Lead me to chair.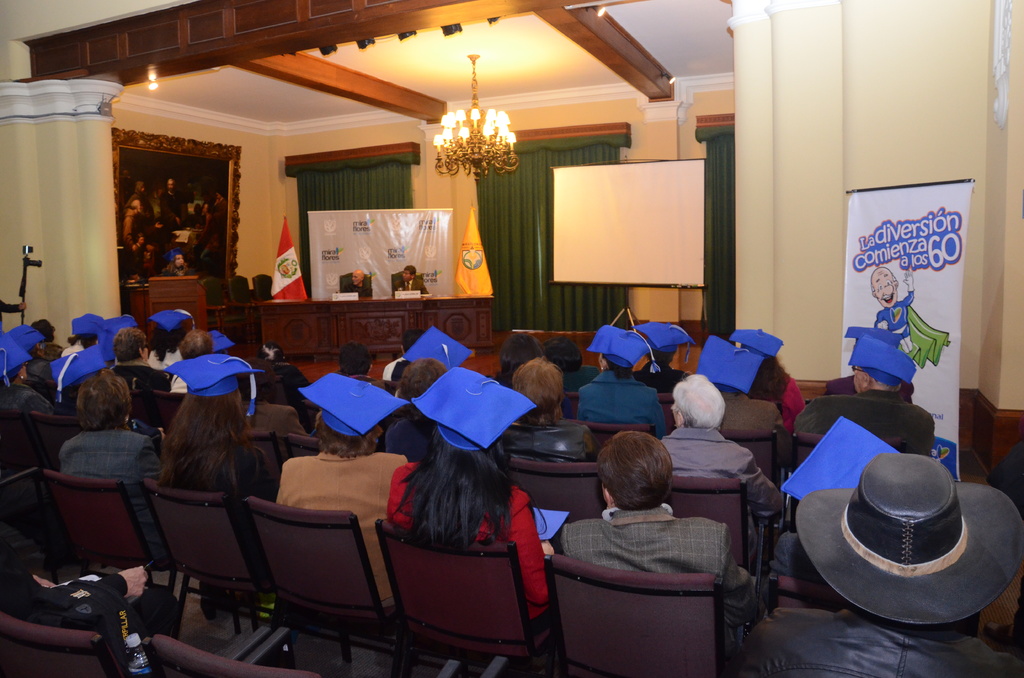
Lead to <box>250,273,271,303</box>.
